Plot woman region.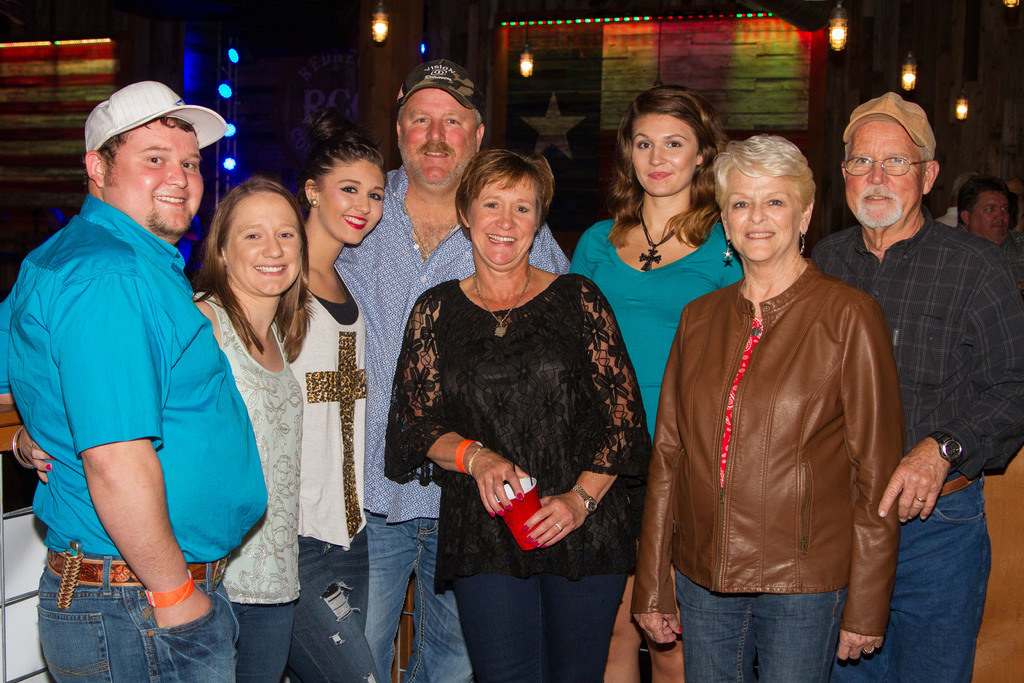
Plotted at bbox(3, 181, 300, 681).
